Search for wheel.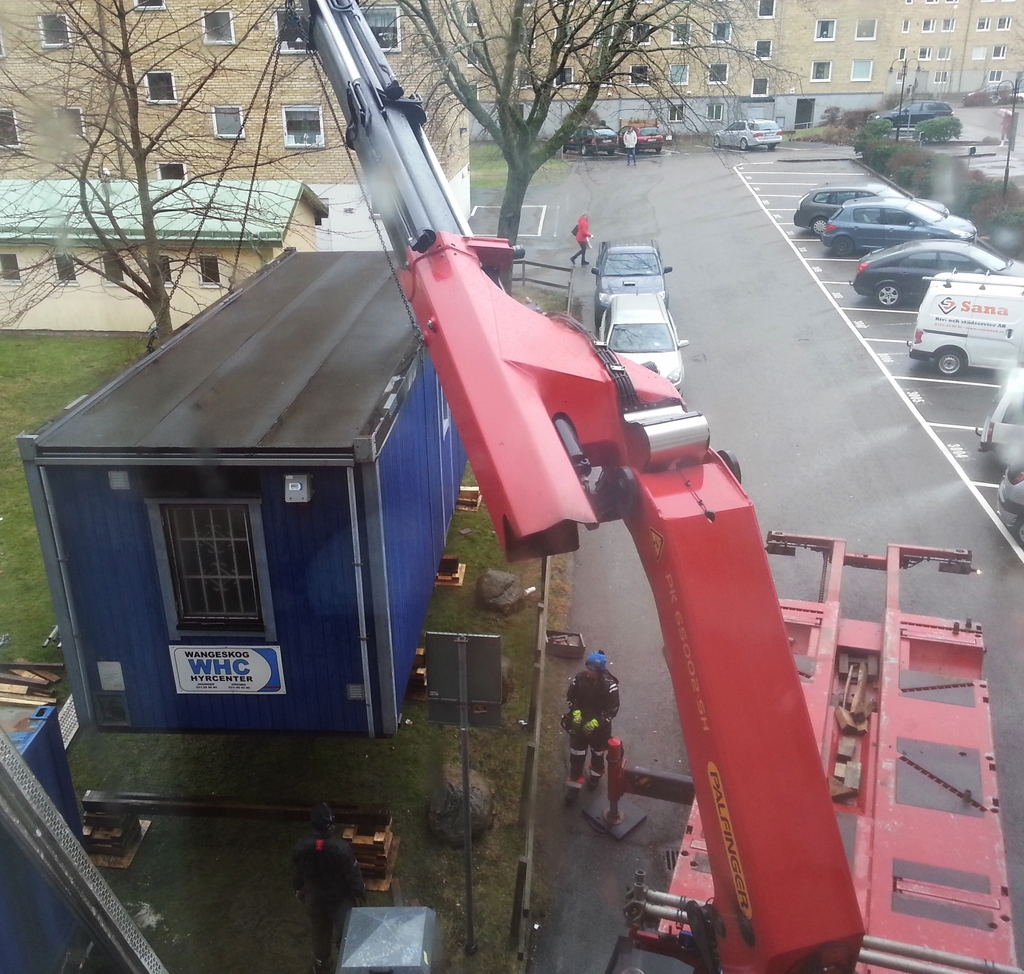
Found at x1=559 y1=142 x2=570 y2=156.
